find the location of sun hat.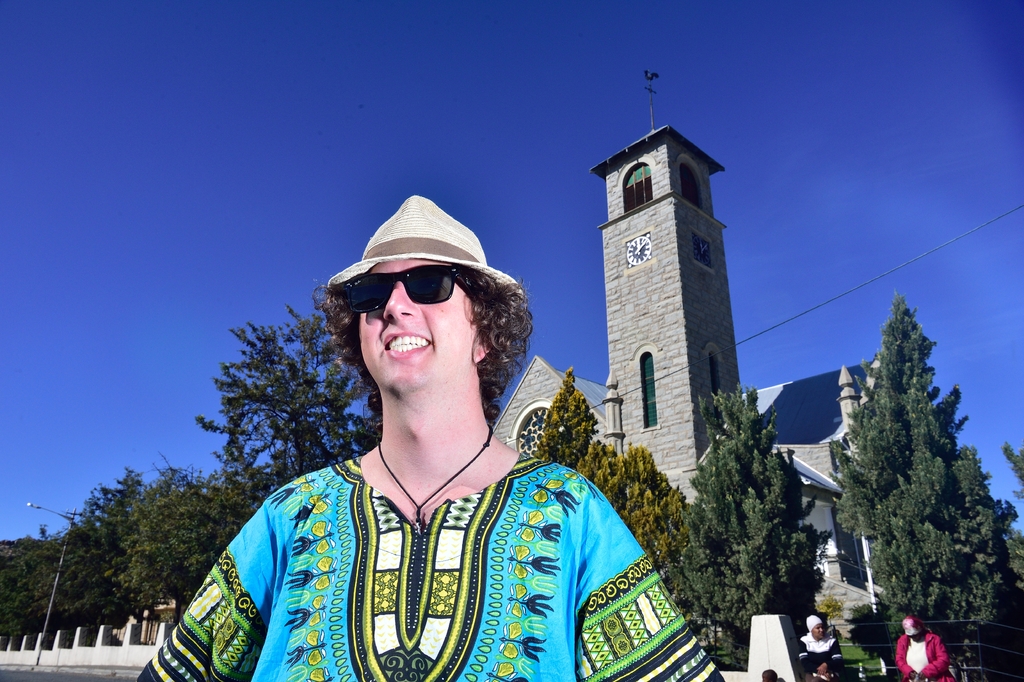
Location: (323,192,528,312).
